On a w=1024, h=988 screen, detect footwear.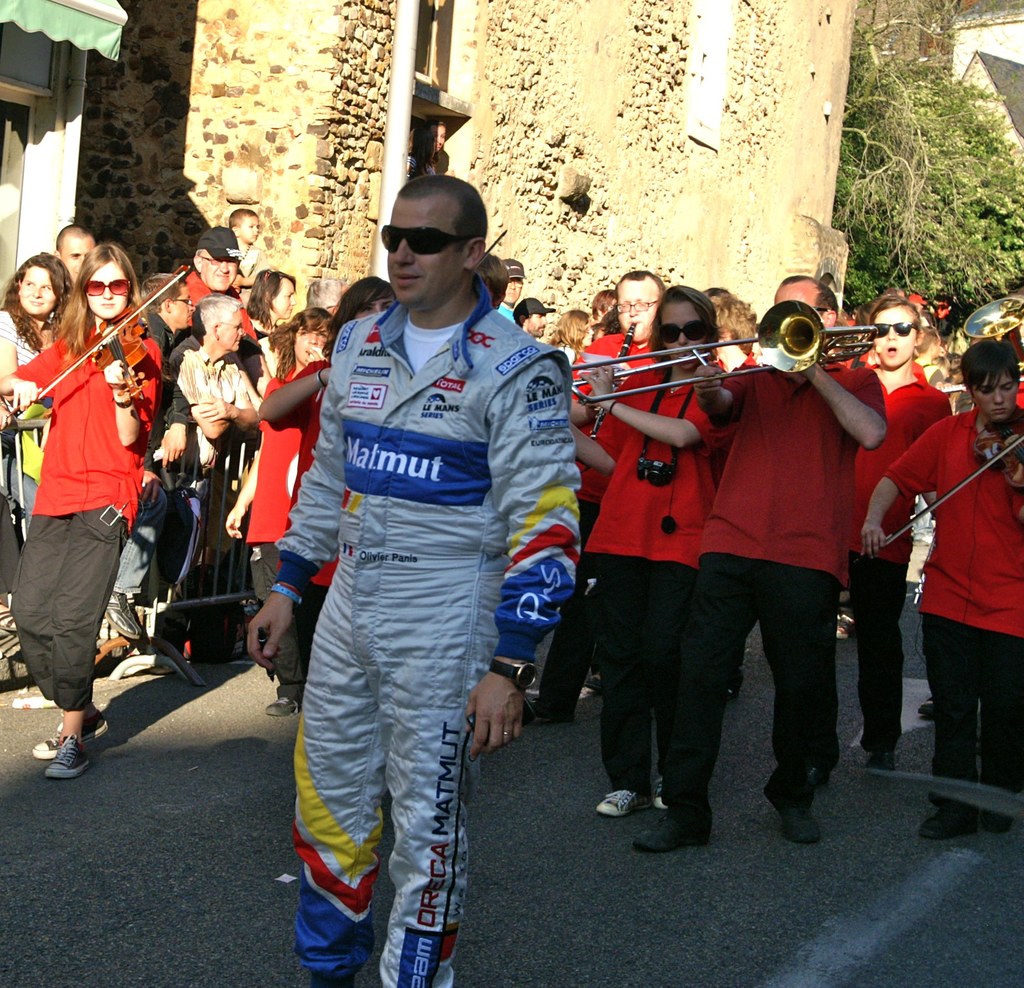
528, 696, 577, 730.
